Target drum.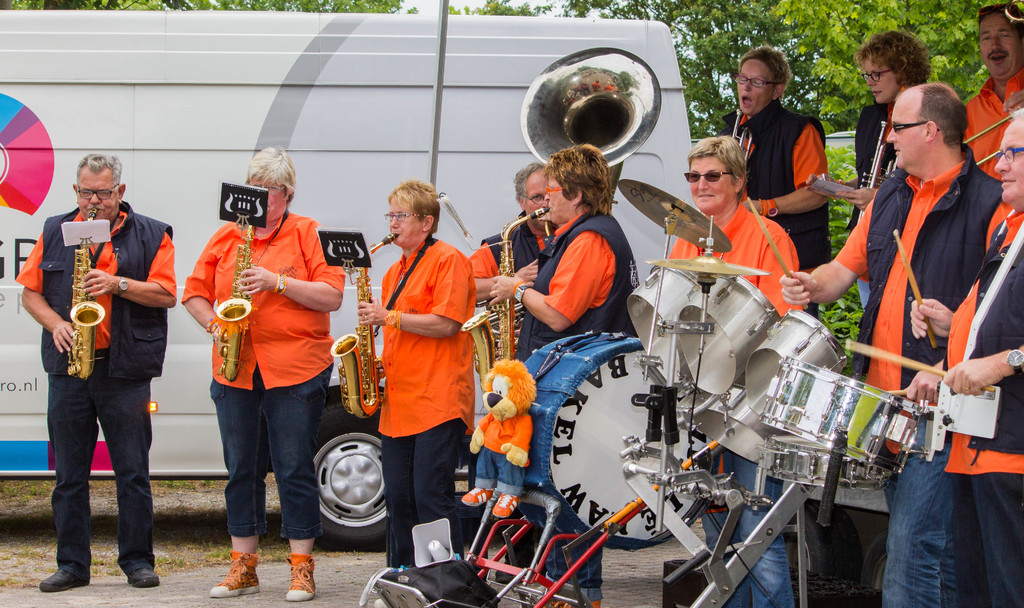
Target region: <region>523, 325, 726, 552</region>.
